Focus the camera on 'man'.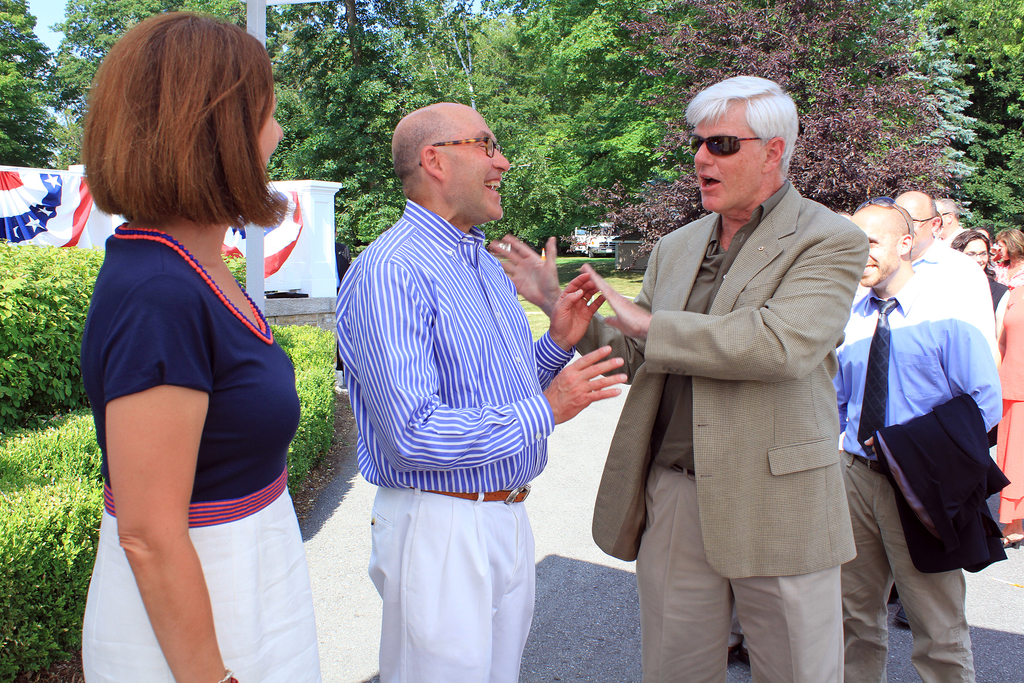
Focus region: select_region(932, 199, 970, 236).
